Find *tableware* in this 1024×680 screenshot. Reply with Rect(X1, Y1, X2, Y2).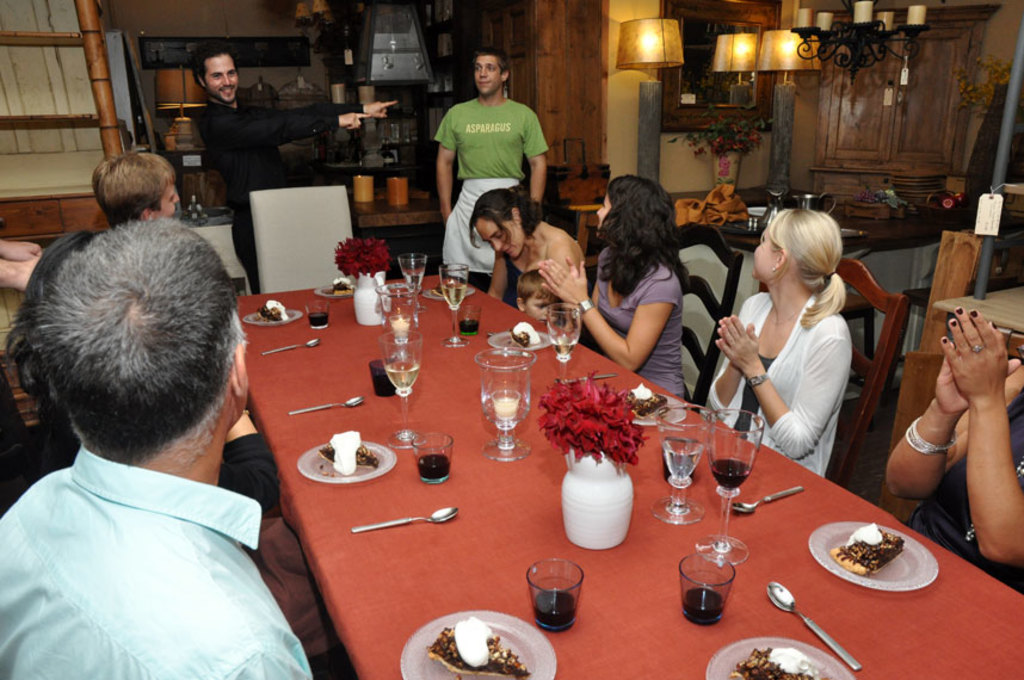
Rect(400, 254, 428, 305).
